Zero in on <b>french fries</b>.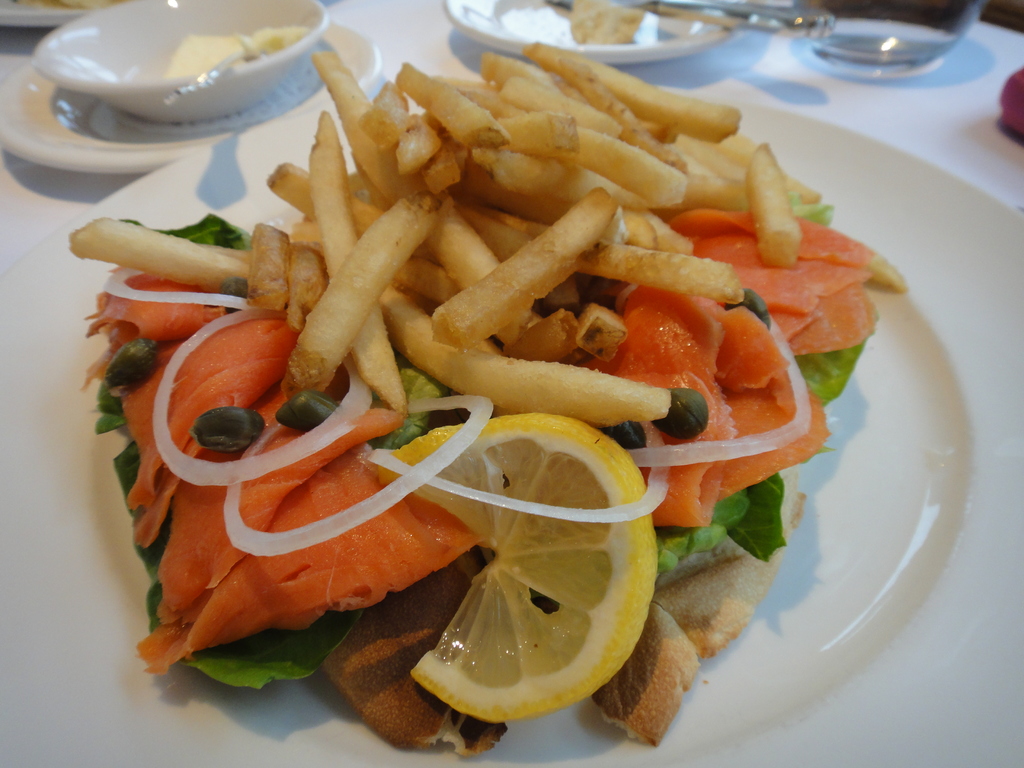
Zeroed in: BBox(493, 115, 685, 211).
